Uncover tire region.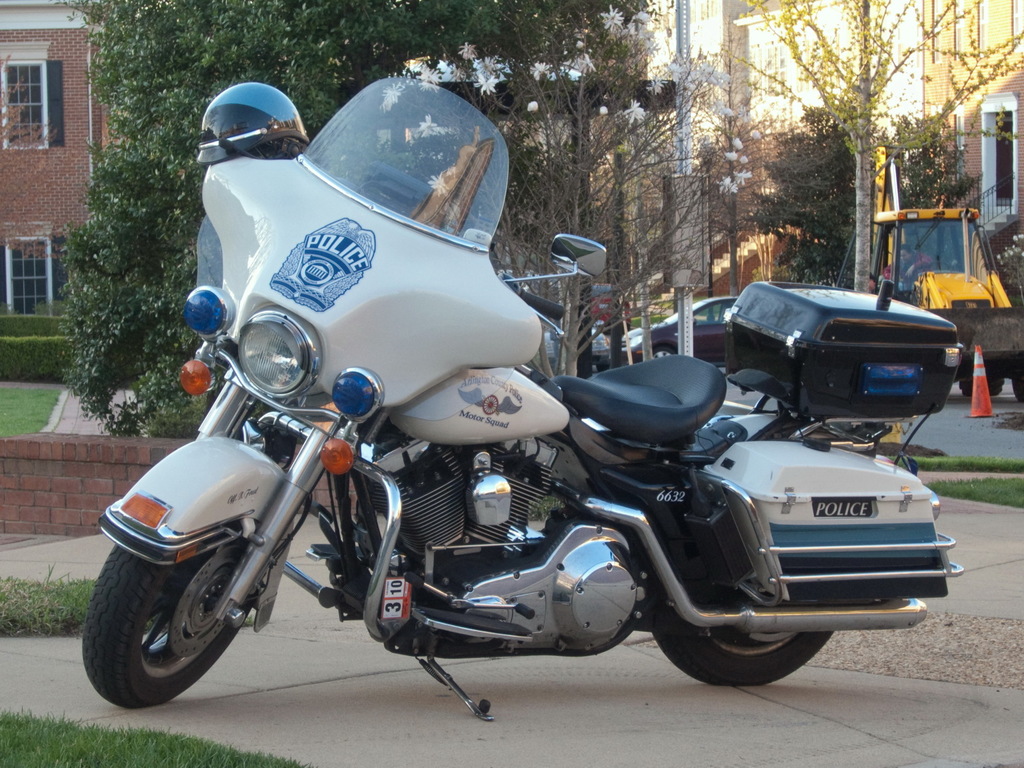
Uncovered: 652:601:833:691.
